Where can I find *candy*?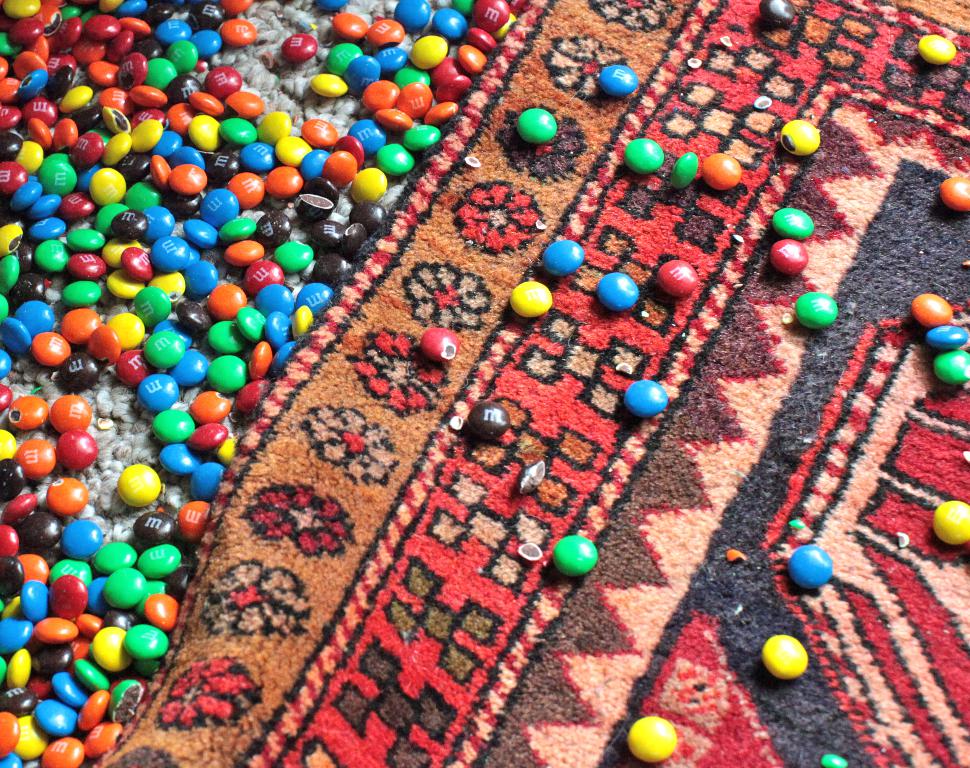
You can find it at <box>918,33,960,66</box>.
